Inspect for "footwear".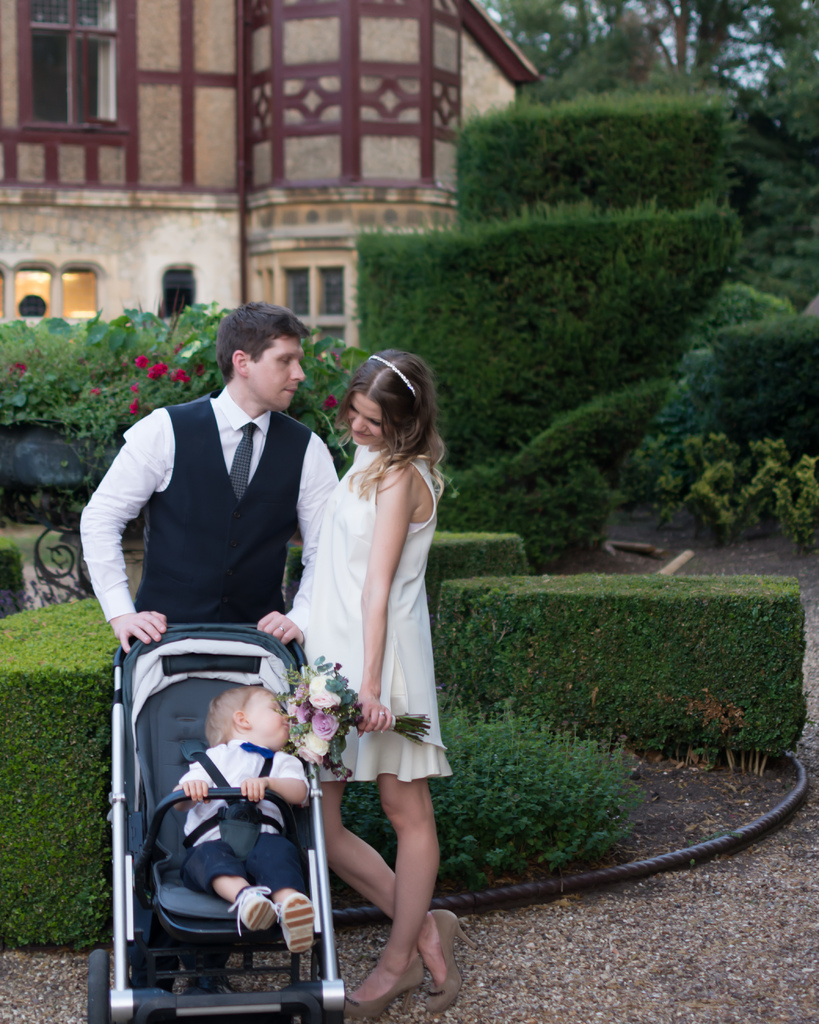
Inspection: 361 918 458 1005.
